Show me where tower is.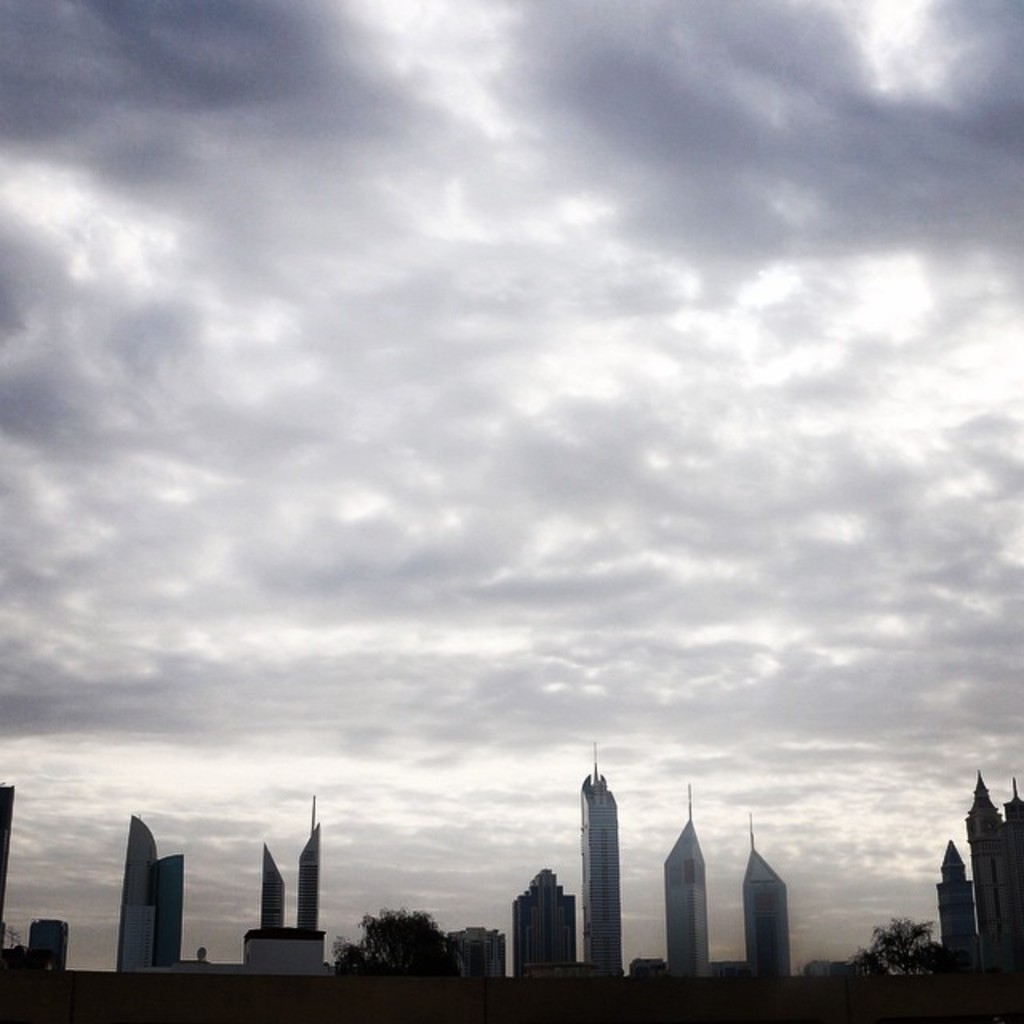
tower is at <bbox>0, 784, 14, 906</bbox>.
